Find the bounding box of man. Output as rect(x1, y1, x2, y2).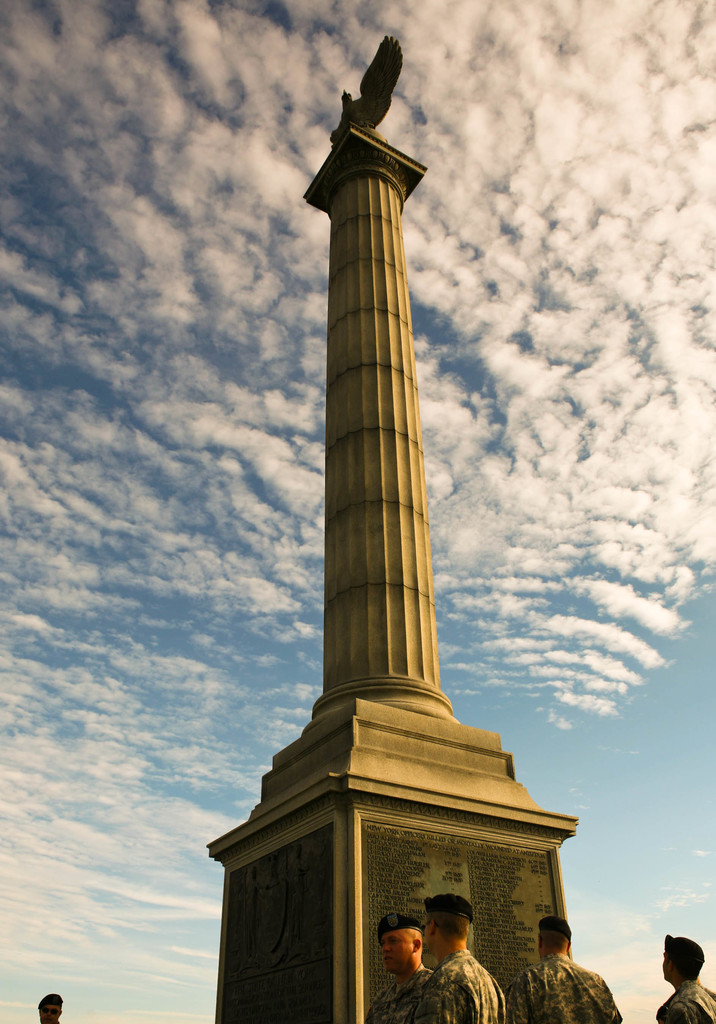
rect(360, 908, 429, 1023).
